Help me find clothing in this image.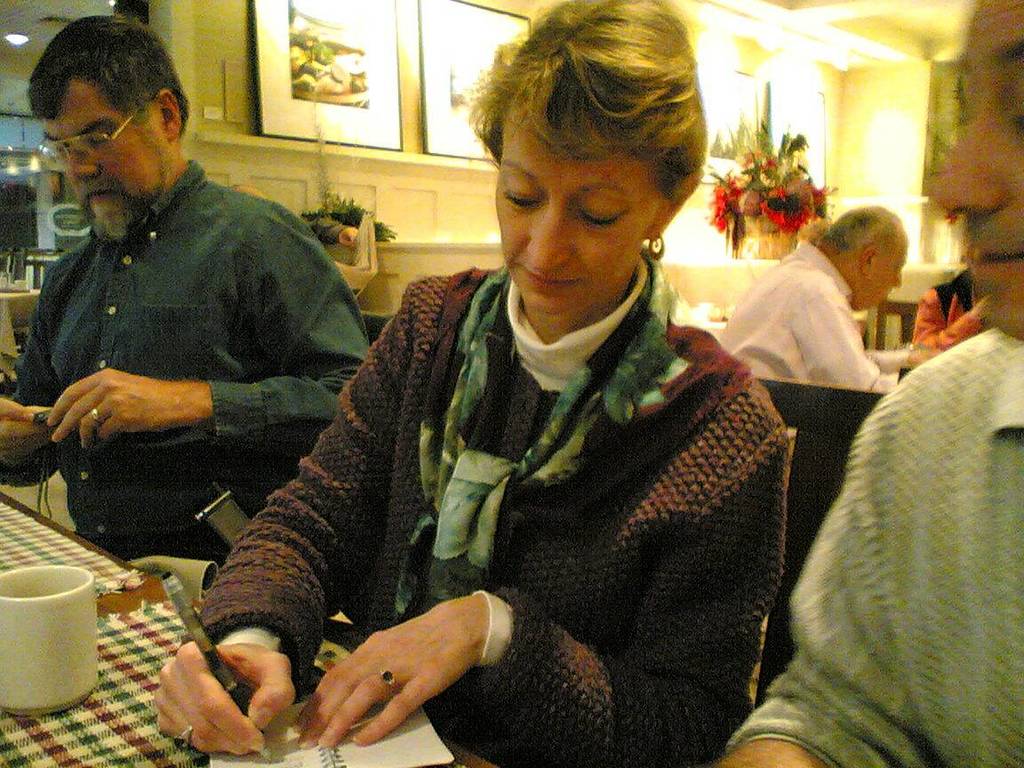
Found it: x1=713 y1=238 x2=911 y2=395.
